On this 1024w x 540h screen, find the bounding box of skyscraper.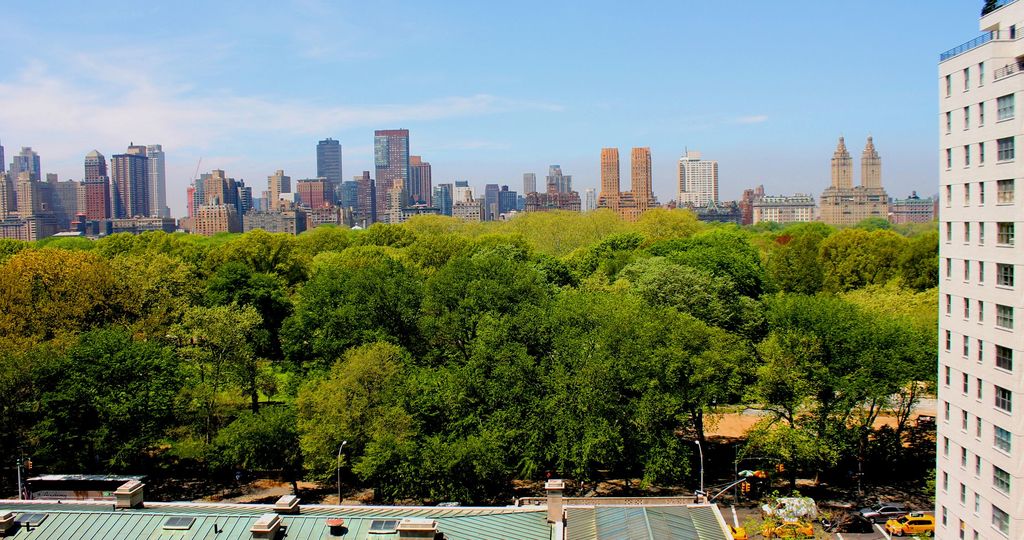
Bounding box: [100,135,179,238].
